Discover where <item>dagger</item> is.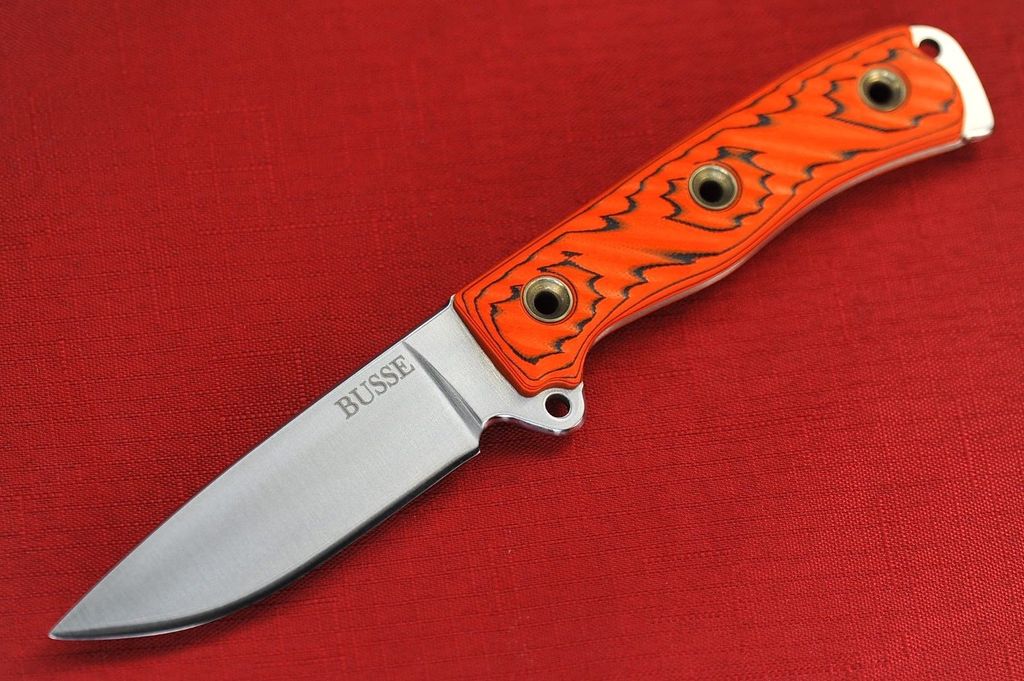
Discovered at (x1=49, y1=20, x2=999, y2=641).
